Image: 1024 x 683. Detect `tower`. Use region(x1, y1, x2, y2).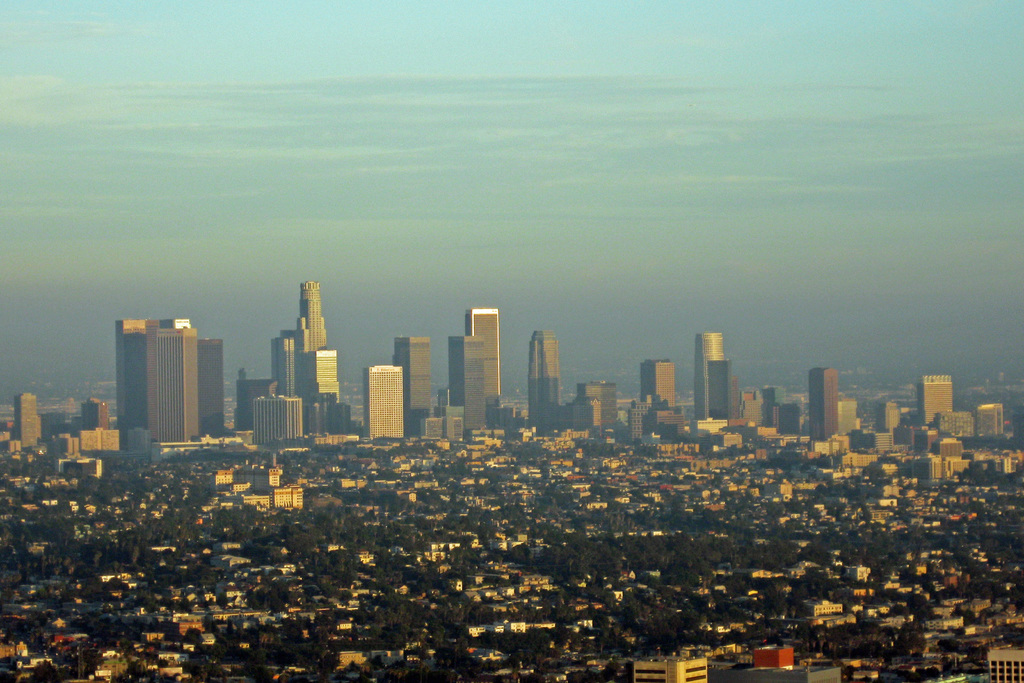
region(454, 336, 485, 428).
